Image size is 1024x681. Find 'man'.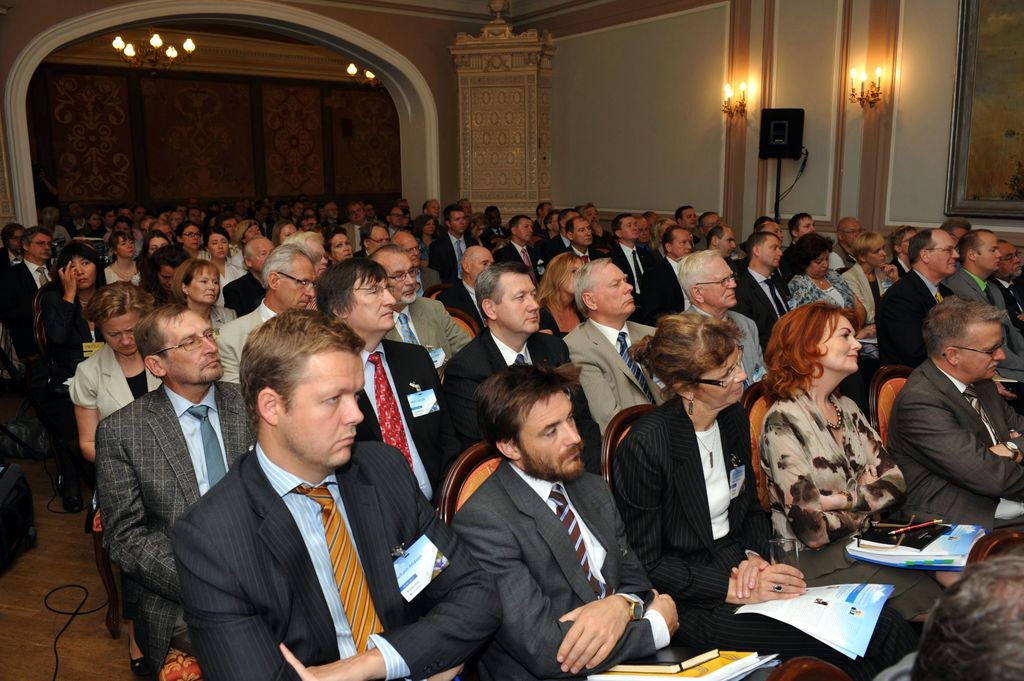
<box>602,210,684,323</box>.
